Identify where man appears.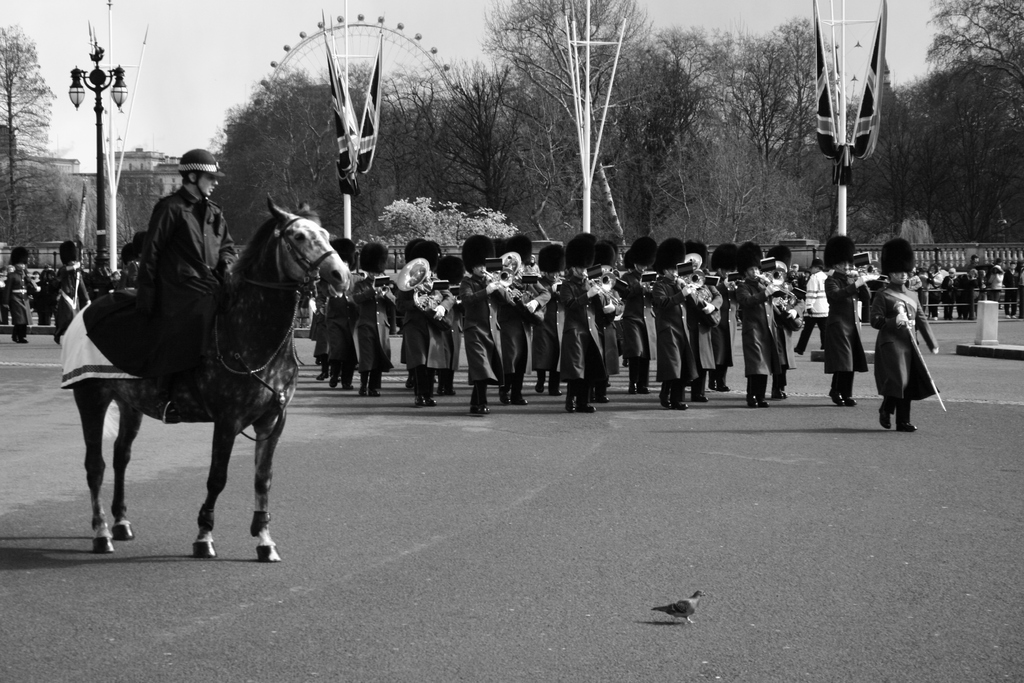
Appears at (x1=324, y1=245, x2=348, y2=388).
